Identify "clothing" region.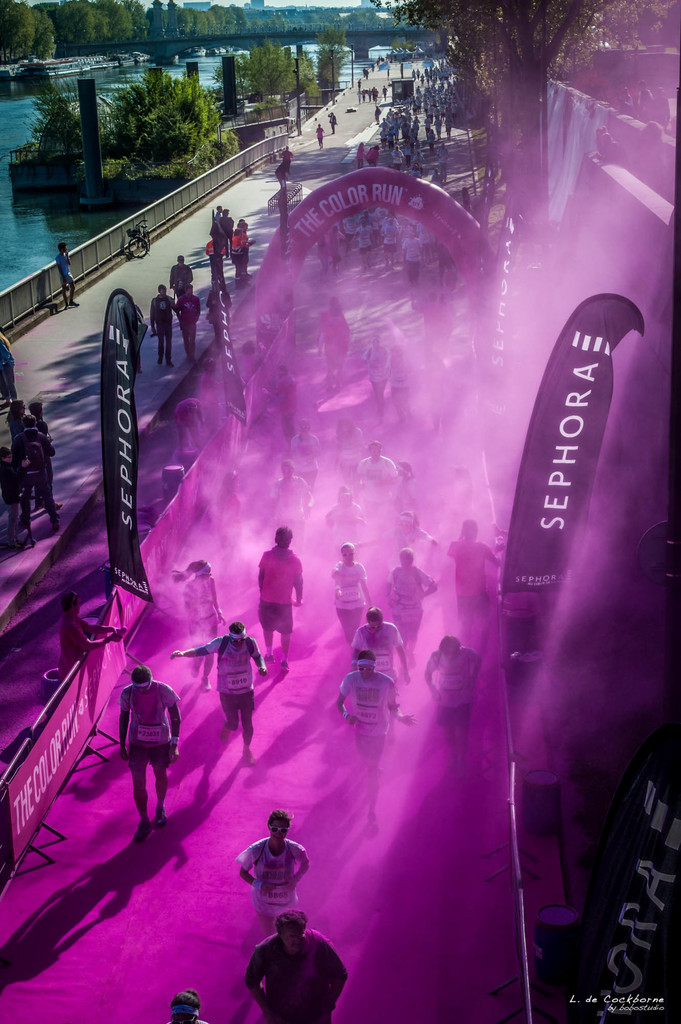
Region: l=326, t=113, r=337, b=134.
